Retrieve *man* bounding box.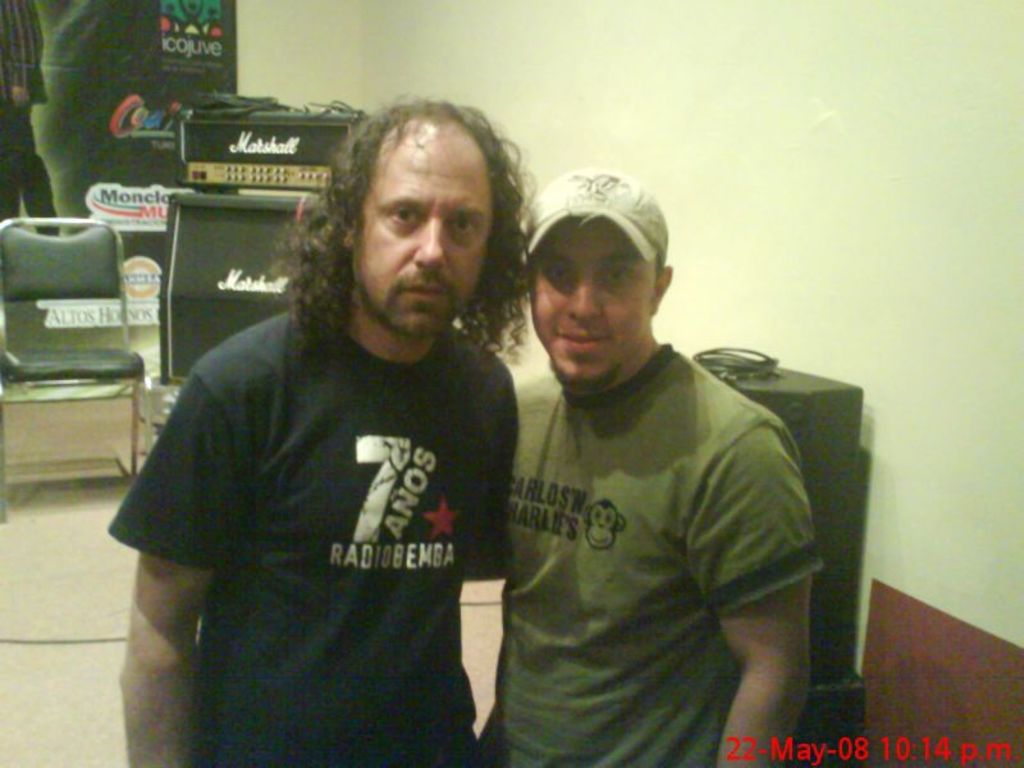
Bounding box: Rect(477, 170, 823, 767).
